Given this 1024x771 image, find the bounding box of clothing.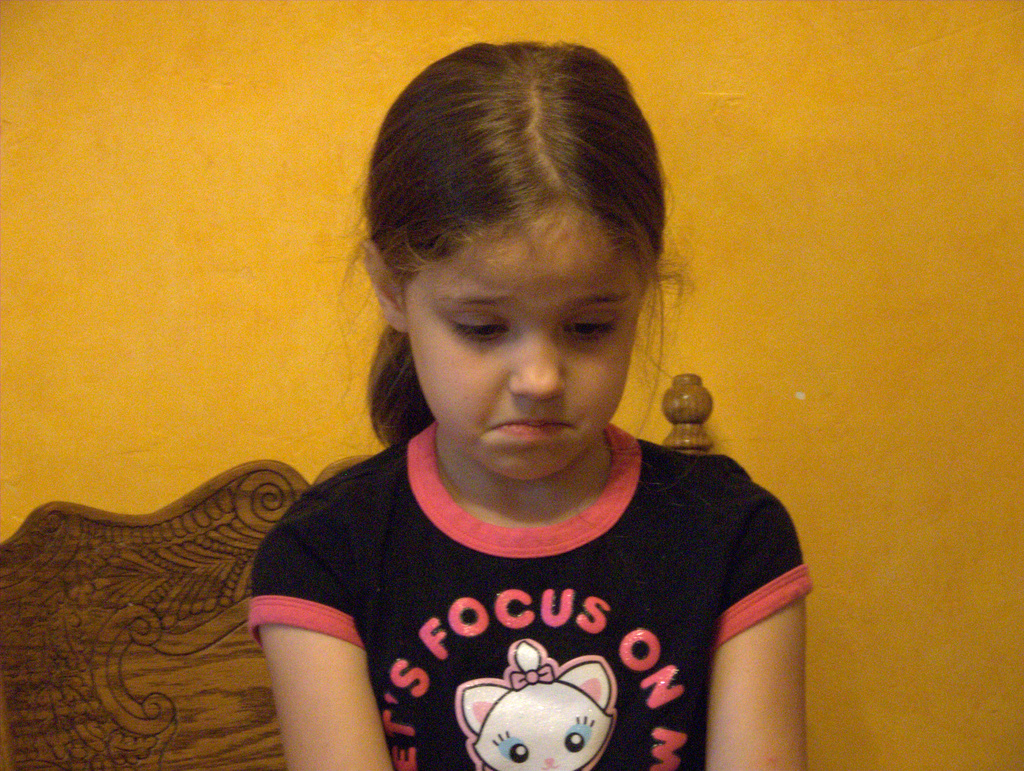
[235, 418, 802, 745].
